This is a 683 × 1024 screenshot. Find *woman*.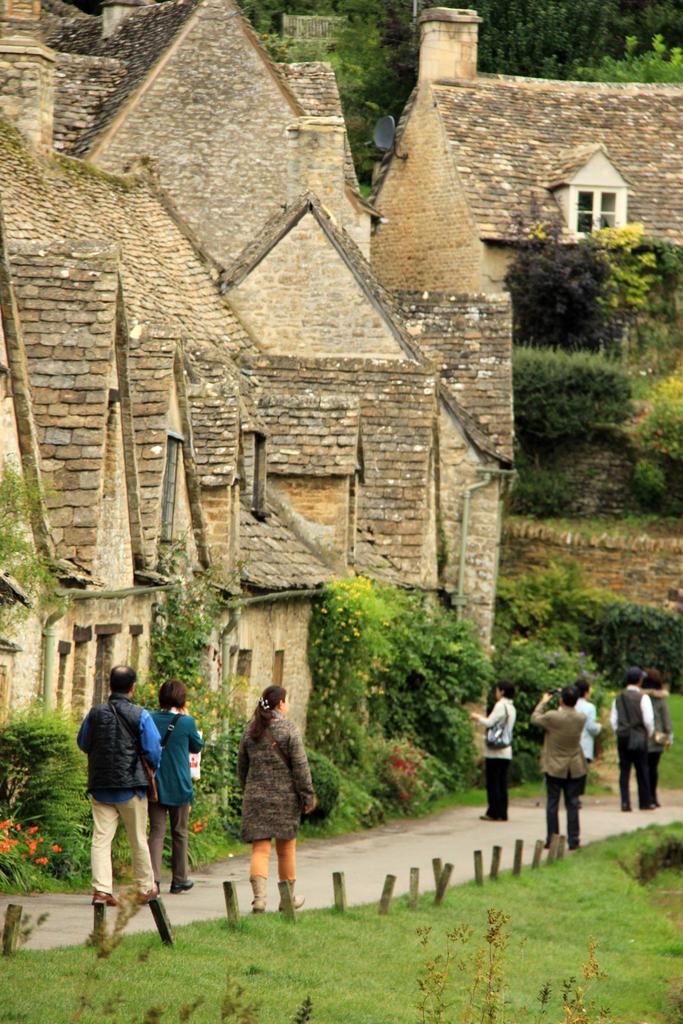
Bounding box: 236:683:320:914.
